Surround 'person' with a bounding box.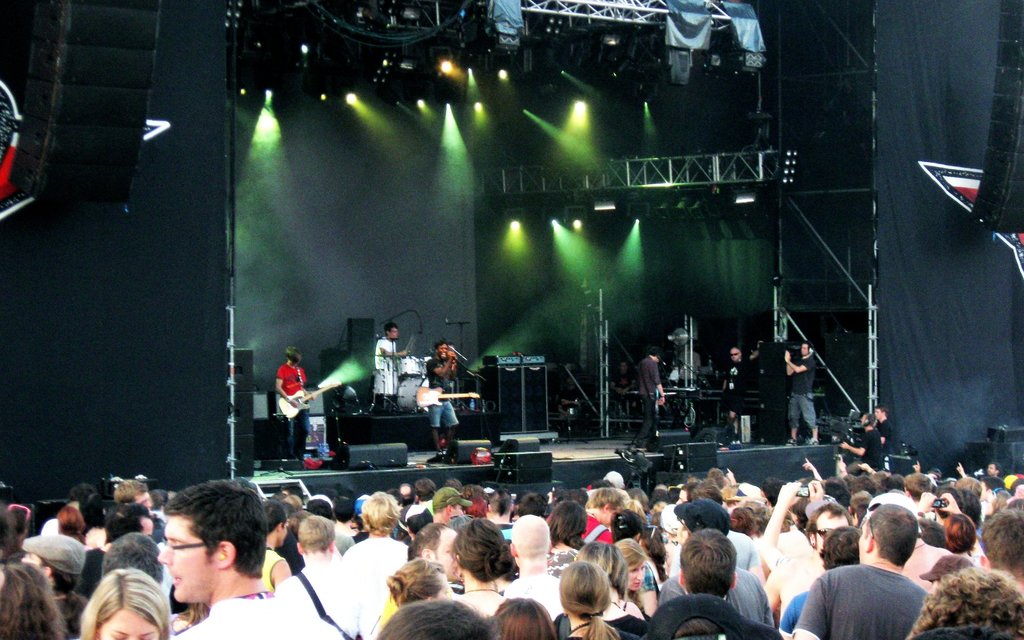
rect(719, 346, 760, 445).
